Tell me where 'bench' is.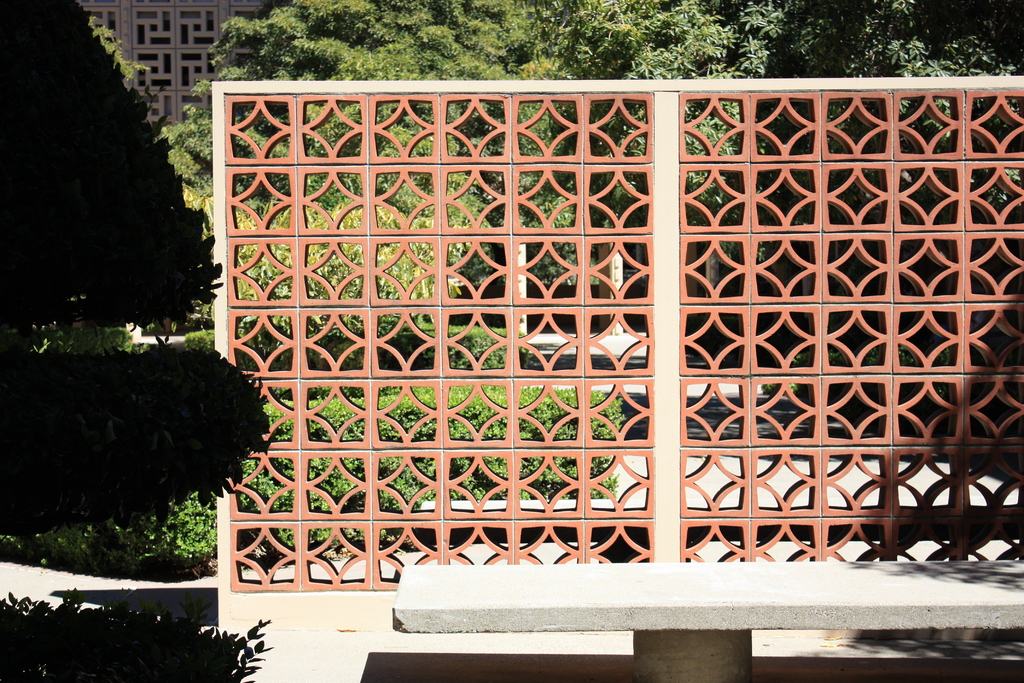
'bench' is at select_region(392, 563, 1023, 680).
